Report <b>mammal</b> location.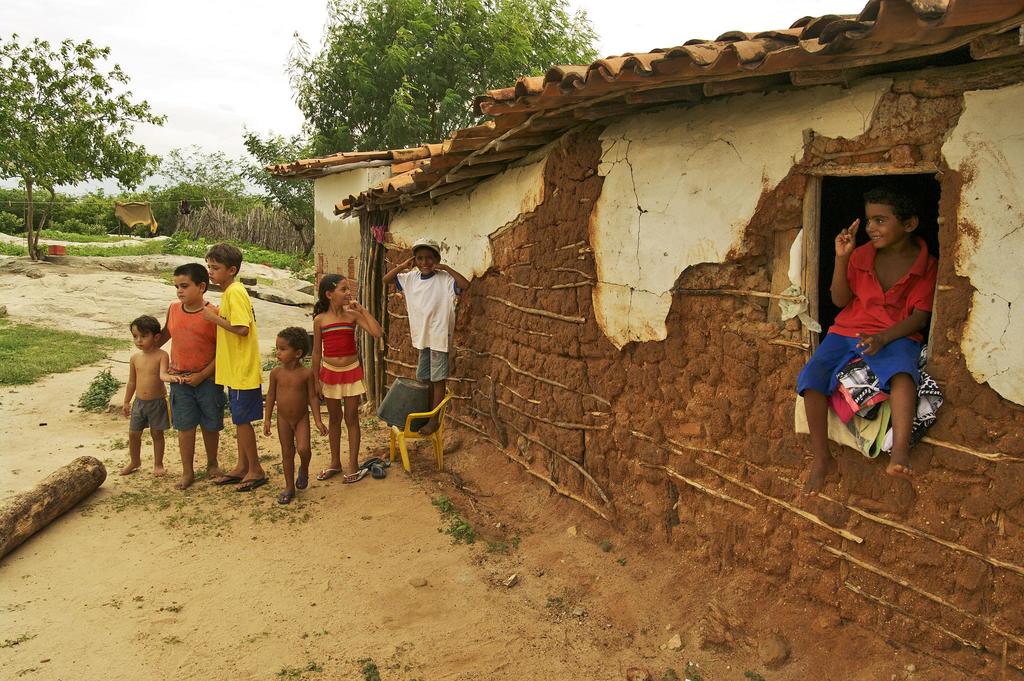
Report: [x1=801, y1=185, x2=942, y2=494].
